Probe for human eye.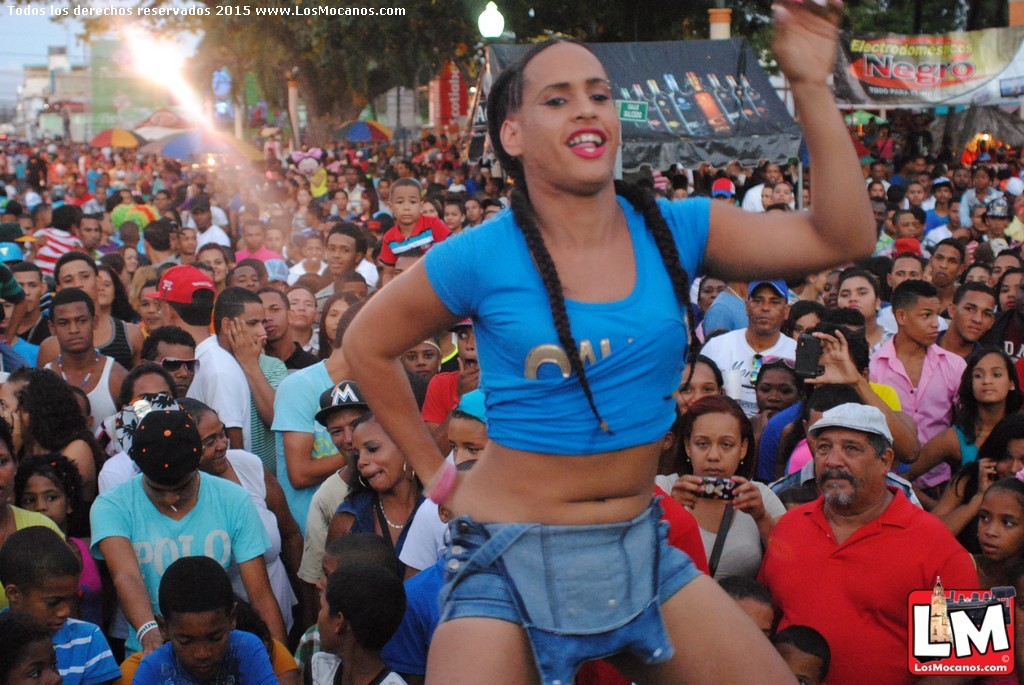
Probe result: x1=270 y1=305 x2=280 y2=311.
